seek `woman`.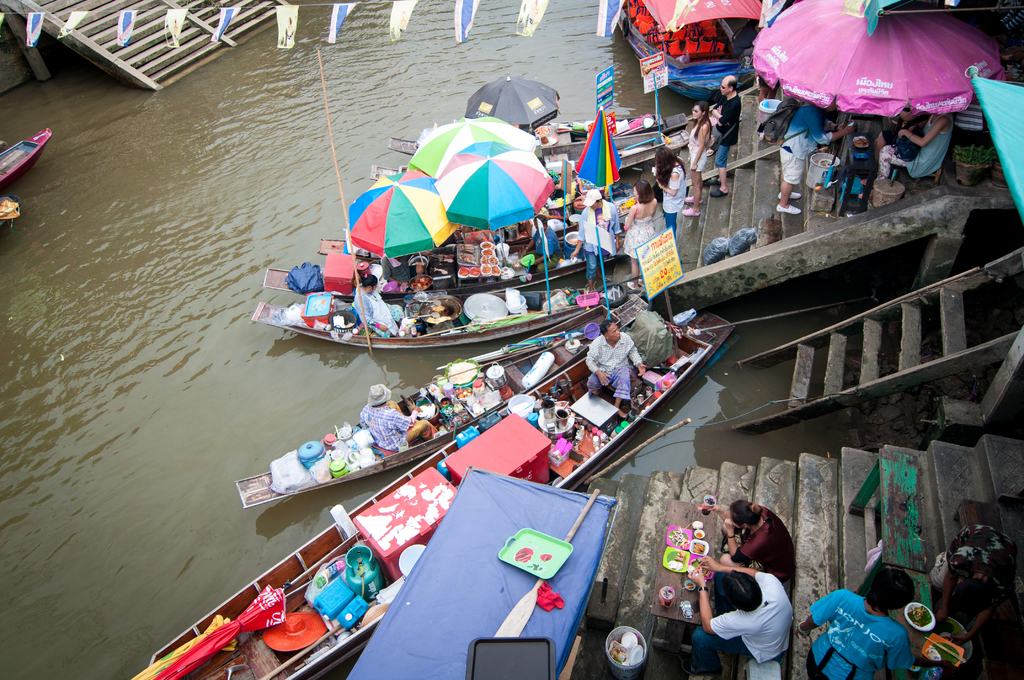
582:318:643:408.
